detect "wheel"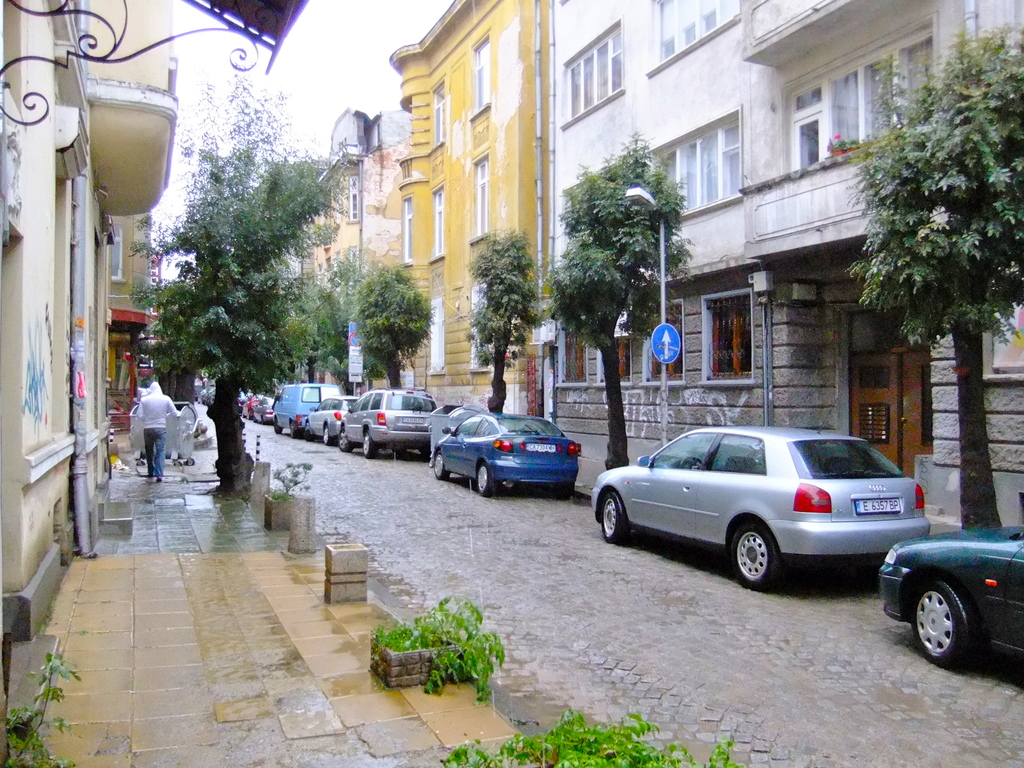
detection(289, 422, 296, 436)
